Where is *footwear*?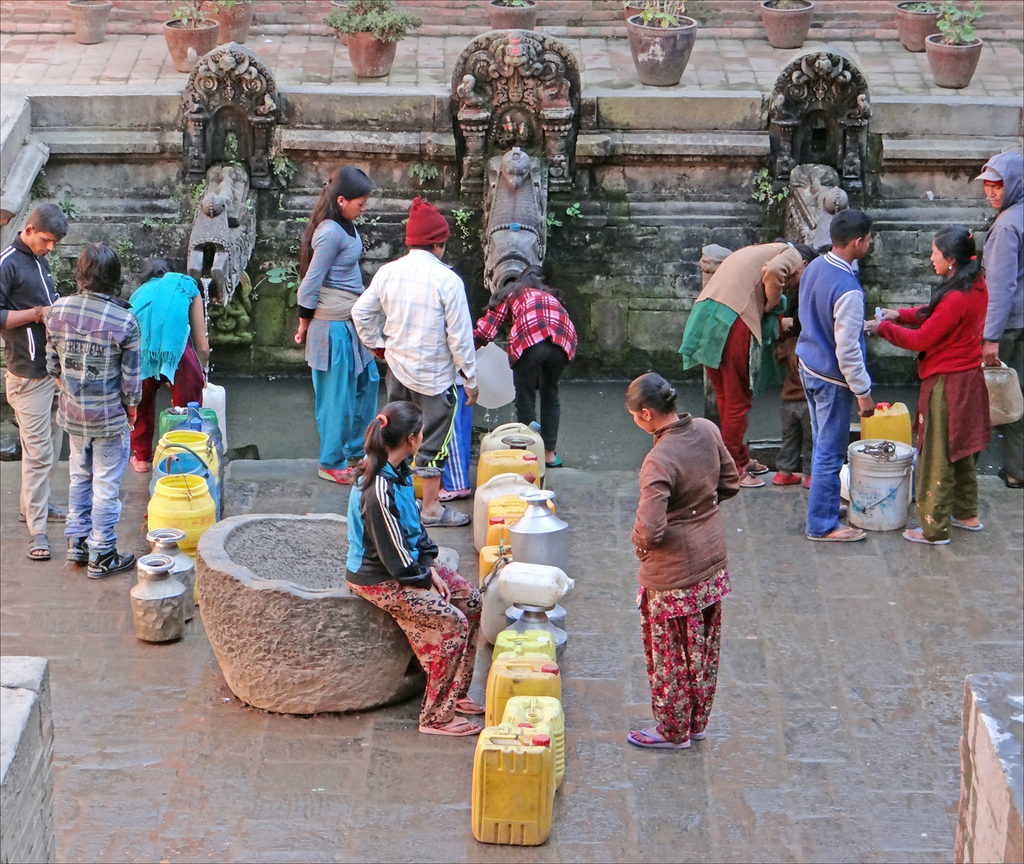
Rect(949, 510, 992, 537).
